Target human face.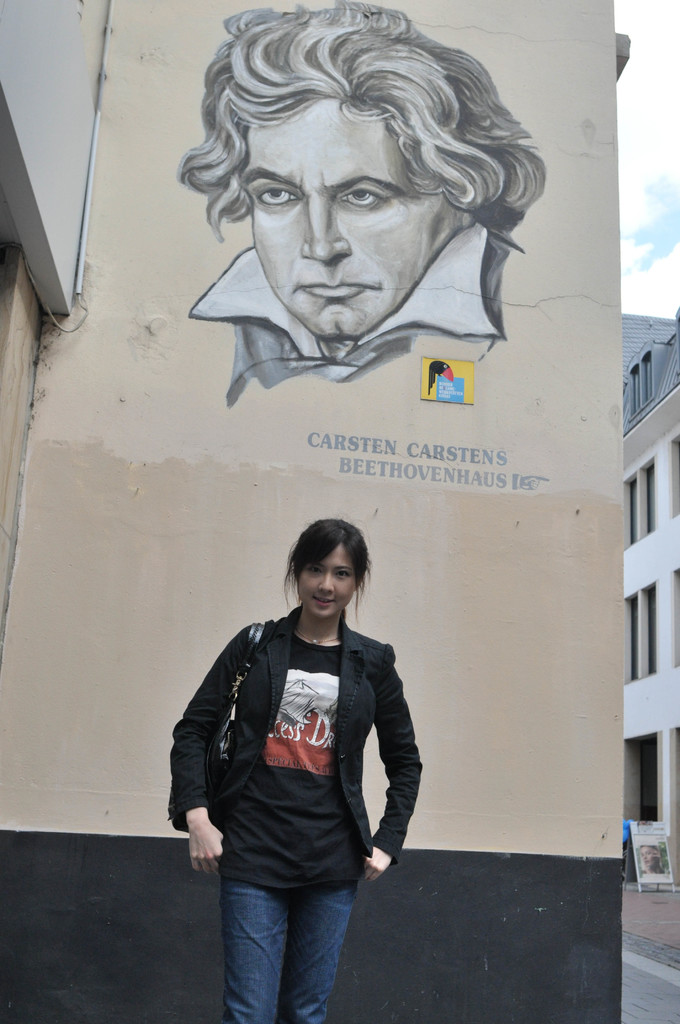
Target region: Rect(293, 541, 366, 624).
